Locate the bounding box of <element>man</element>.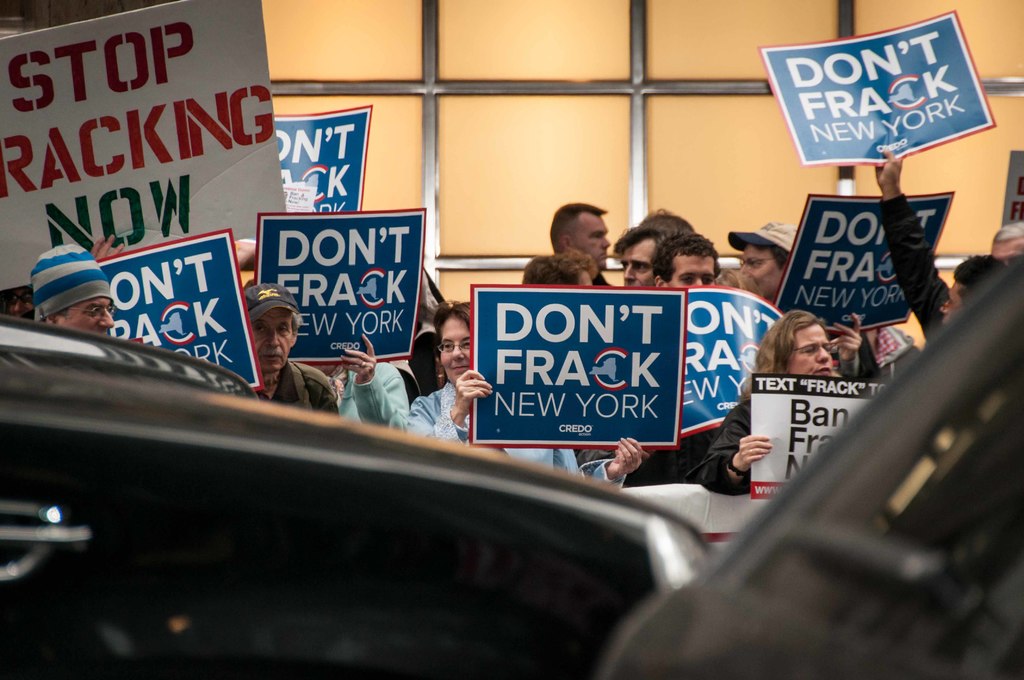
Bounding box: detection(550, 204, 611, 287).
